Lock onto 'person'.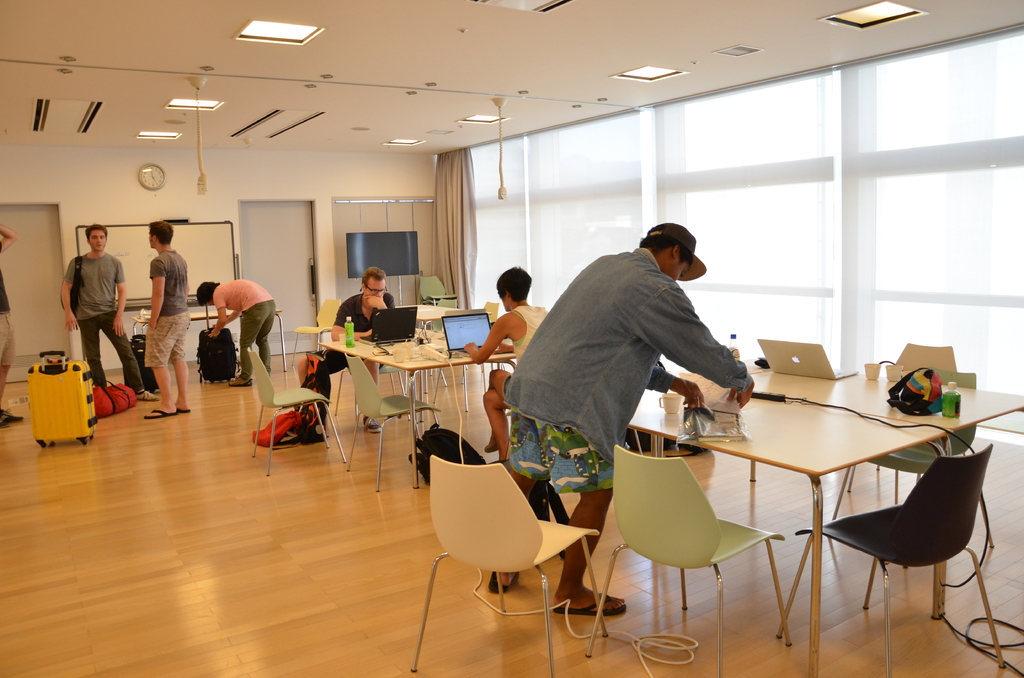
Locked: <bbox>305, 266, 397, 436</bbox>.
